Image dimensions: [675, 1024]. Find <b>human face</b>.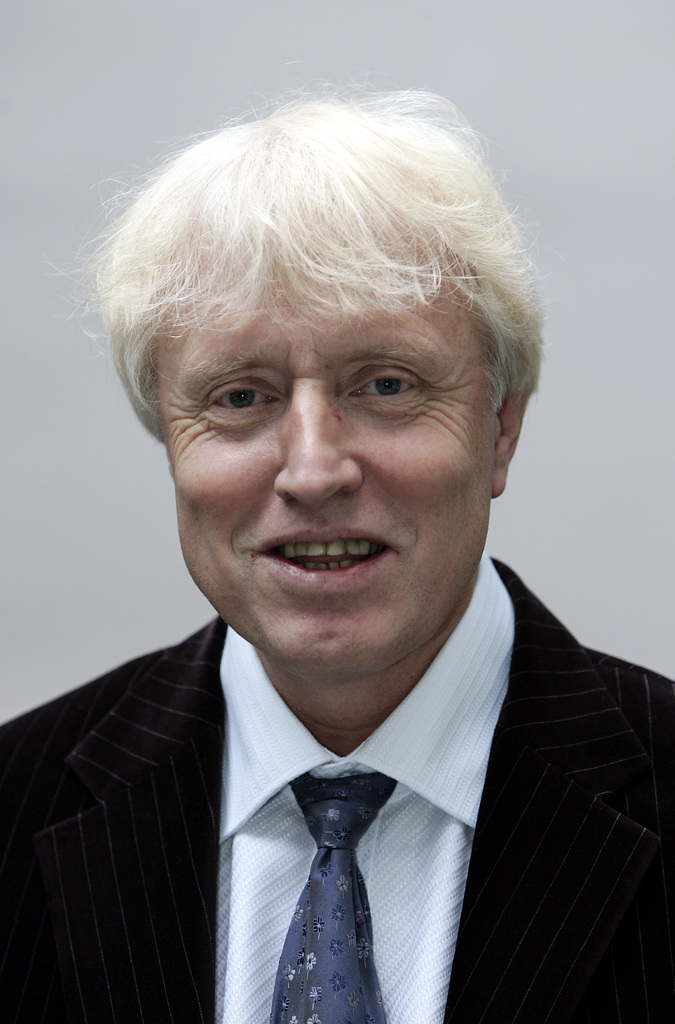
left=150, top=208, right=502, bottom=678.
